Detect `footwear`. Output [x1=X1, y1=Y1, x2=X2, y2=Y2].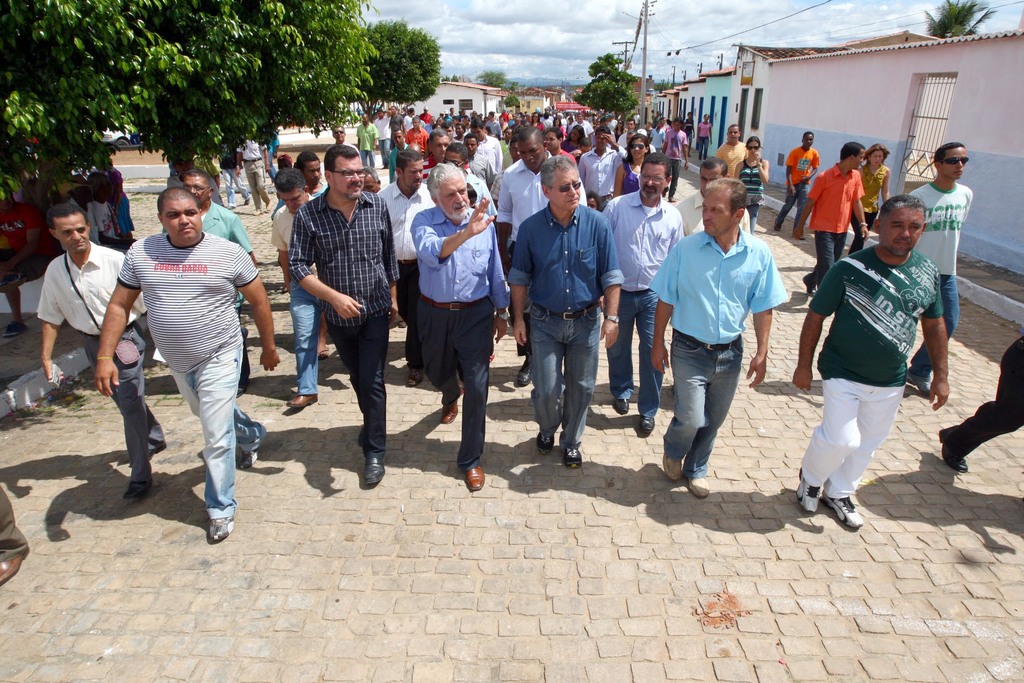
[x1=641, y1=416, x2=655, y2=435].
